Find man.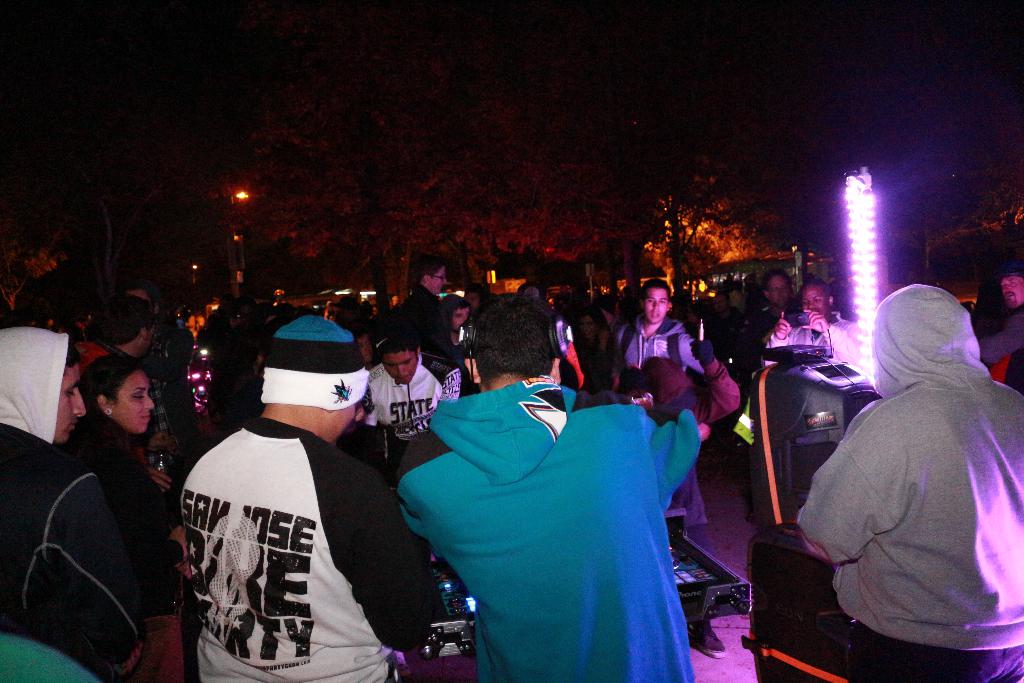
764,277,872,365.
